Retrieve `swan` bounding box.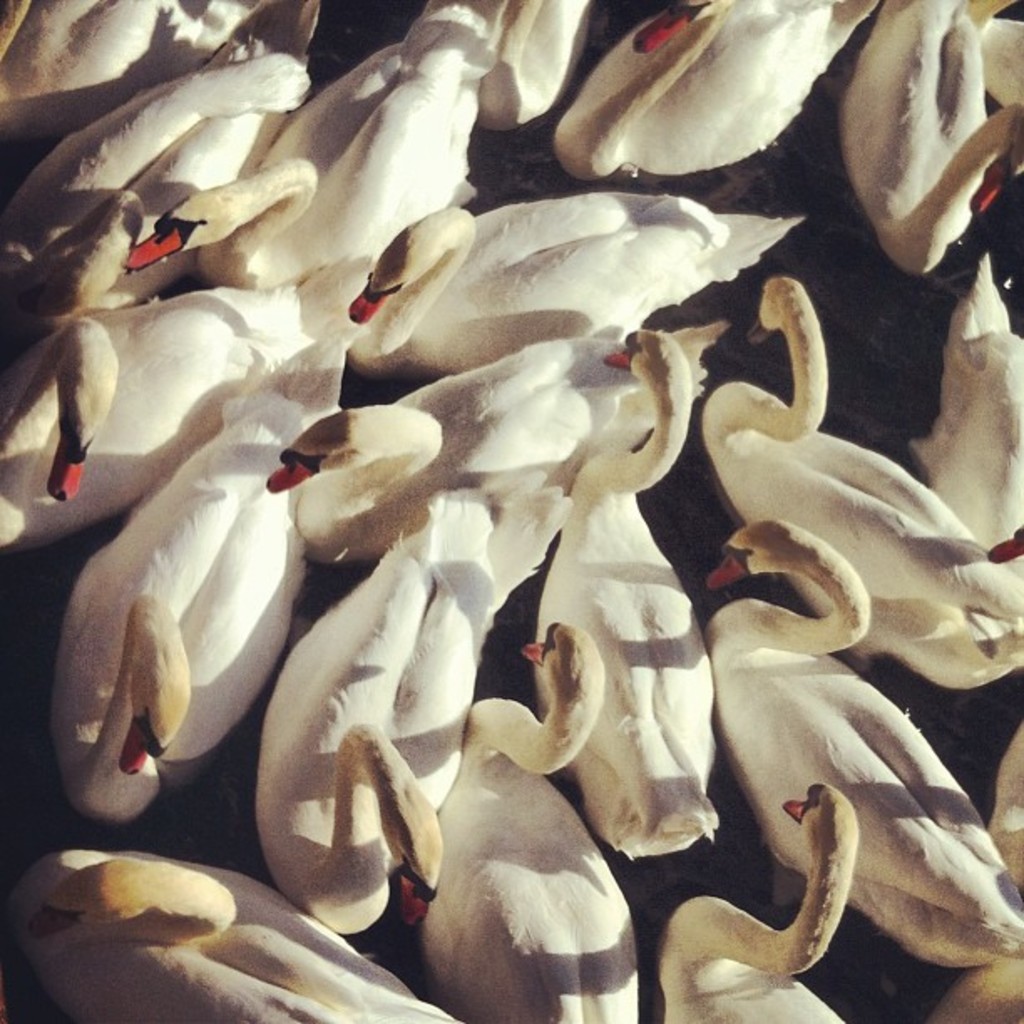
Bounding box: l=699, t=278, r=1022, b=686.
